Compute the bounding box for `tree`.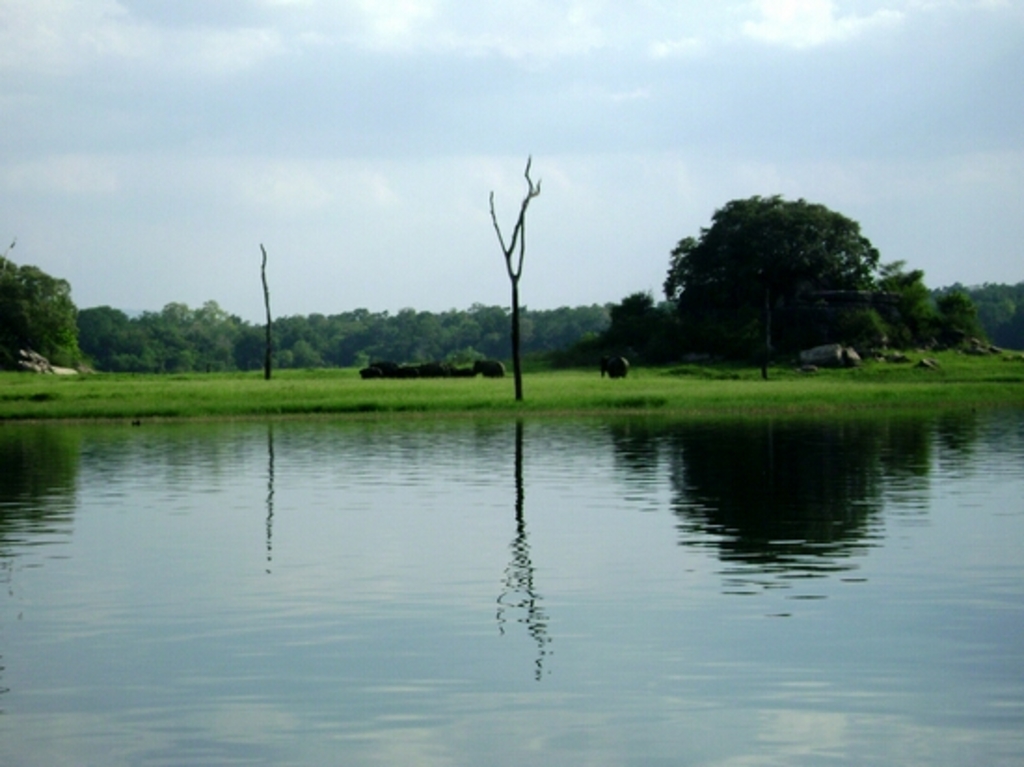
(0,242,82,372).
